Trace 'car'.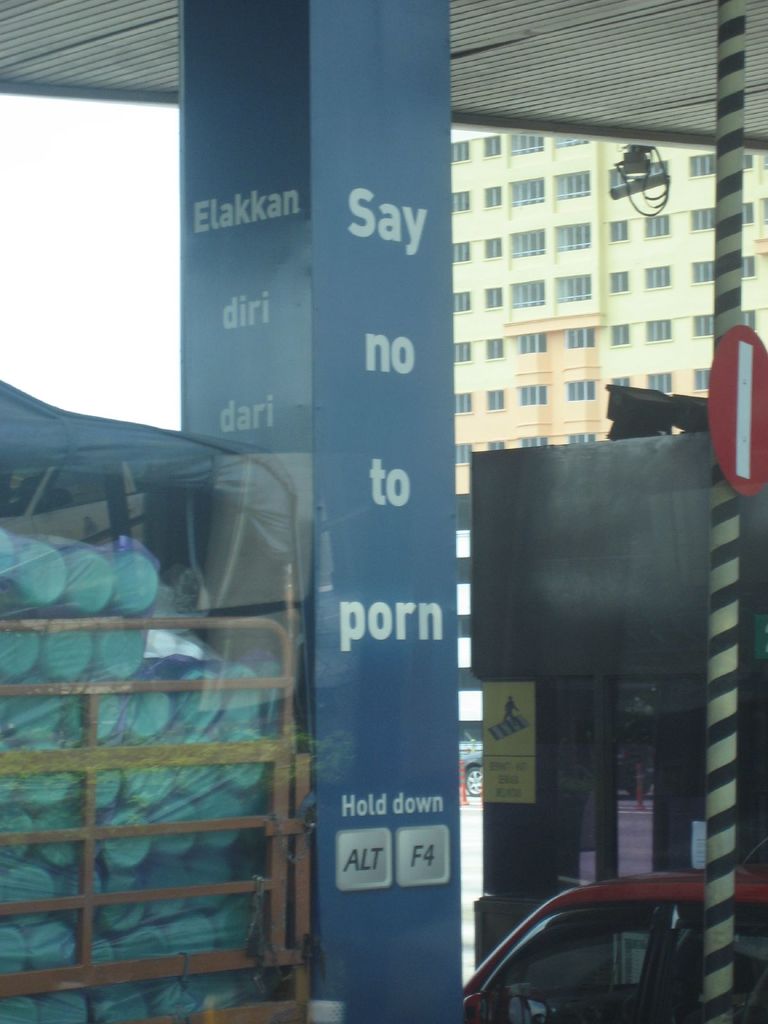
Traced to left=445, top=867, right=739, bottom=1016.
